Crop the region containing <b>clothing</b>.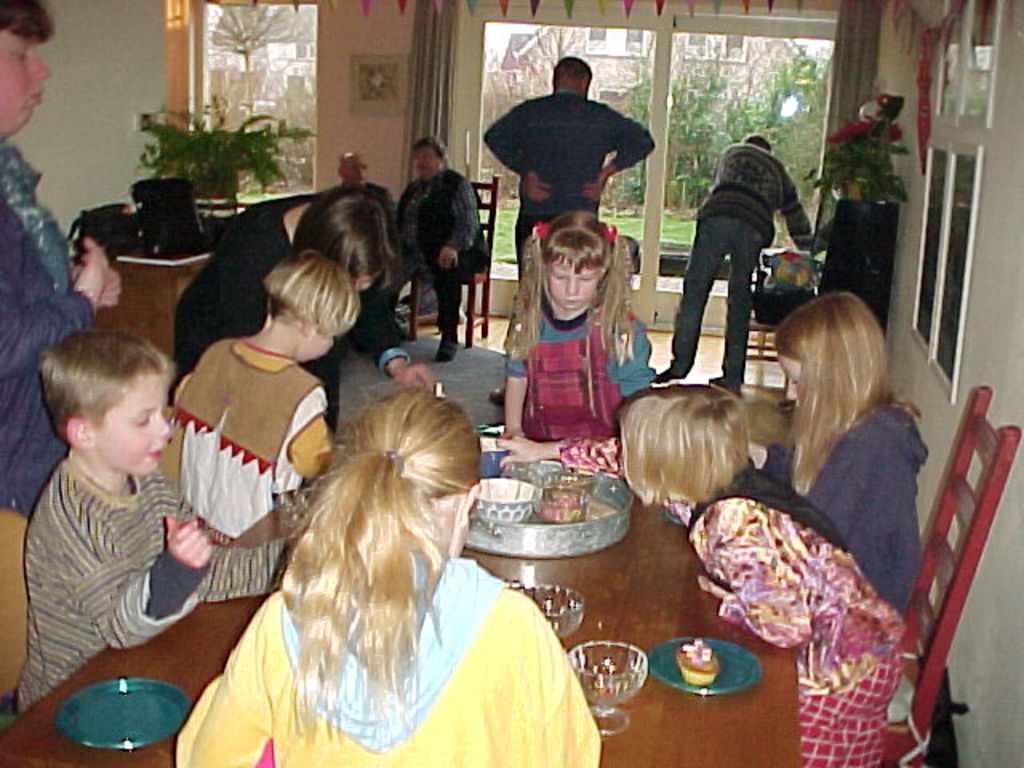
Crop region: 178 554 598 766.
